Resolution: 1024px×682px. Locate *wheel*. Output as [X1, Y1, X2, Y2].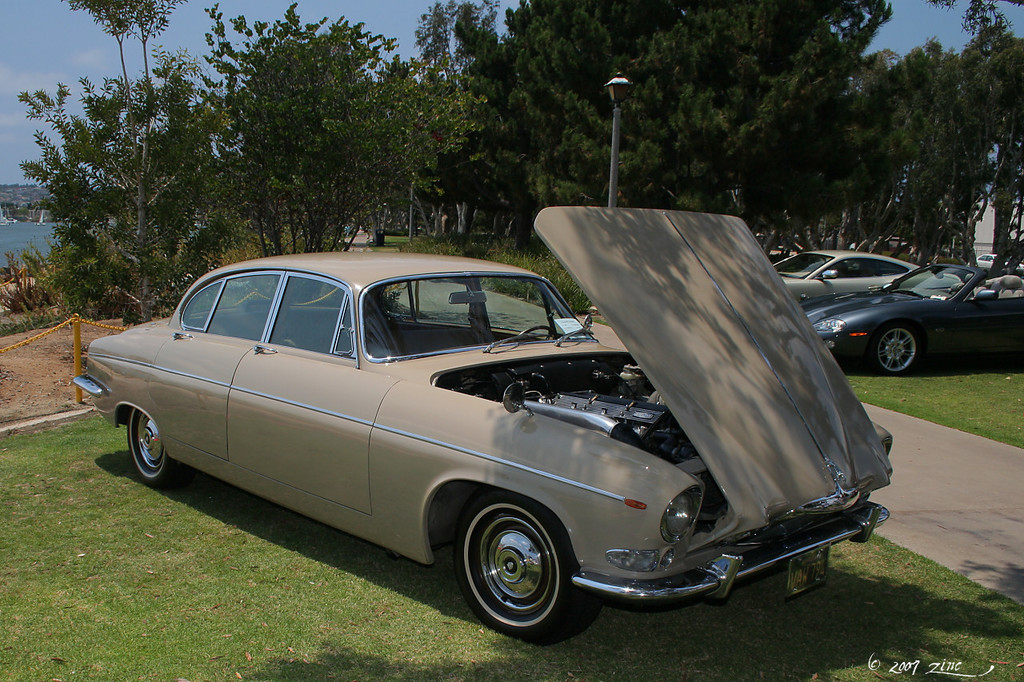
[519, 326, 556, 341].
